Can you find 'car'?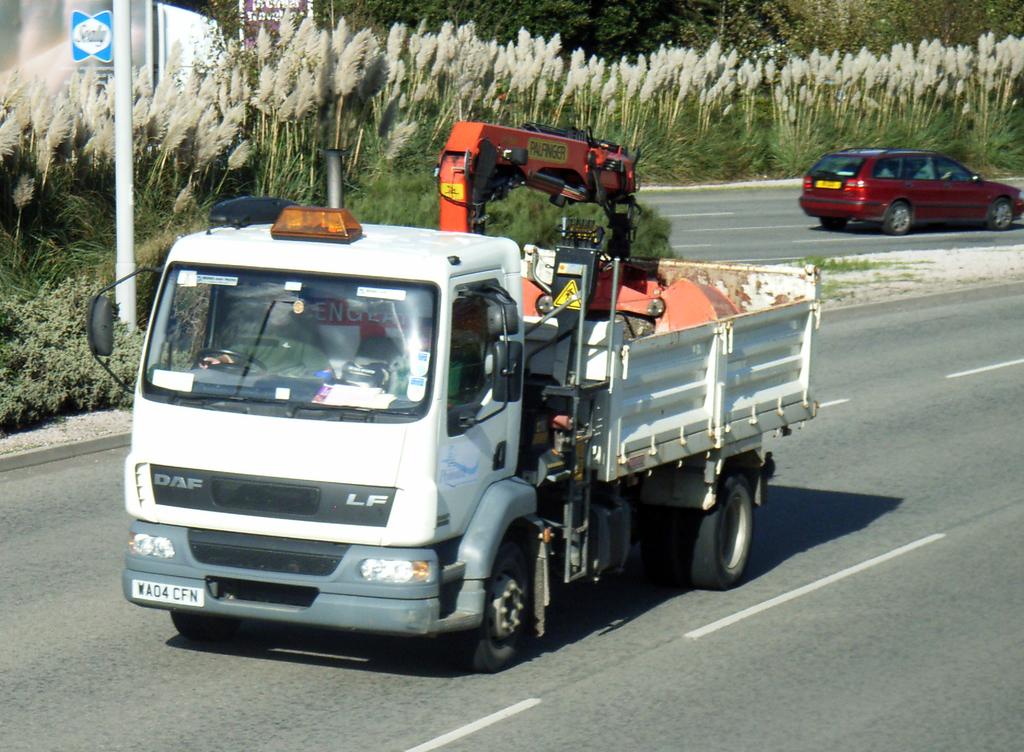
Yes, bounding box: l=797, t=137, r=1020, b=227.
